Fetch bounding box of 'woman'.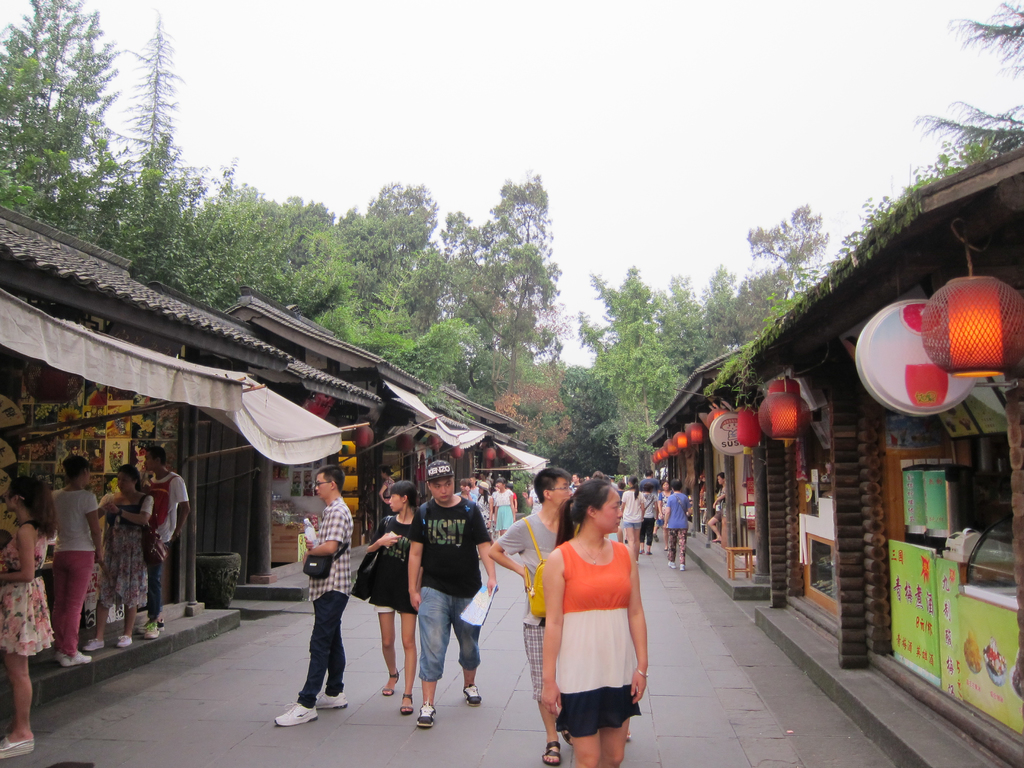
Bbox: 87,463,156,652.
